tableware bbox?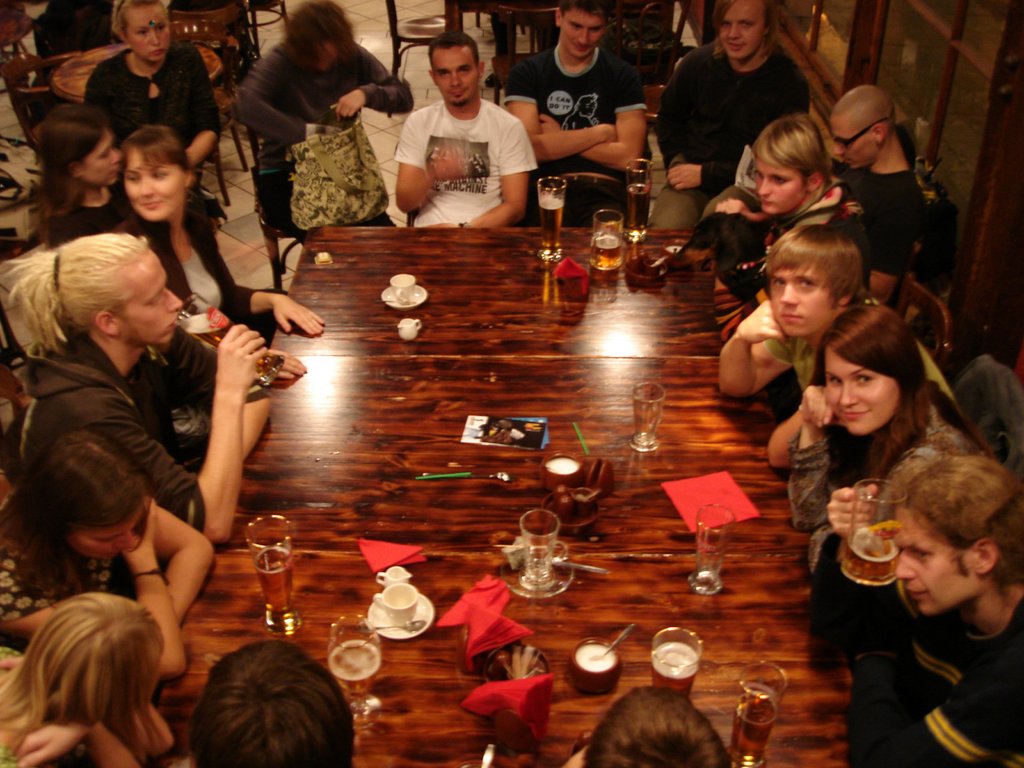
x1=729 y1=662 x2=787 y2=767
